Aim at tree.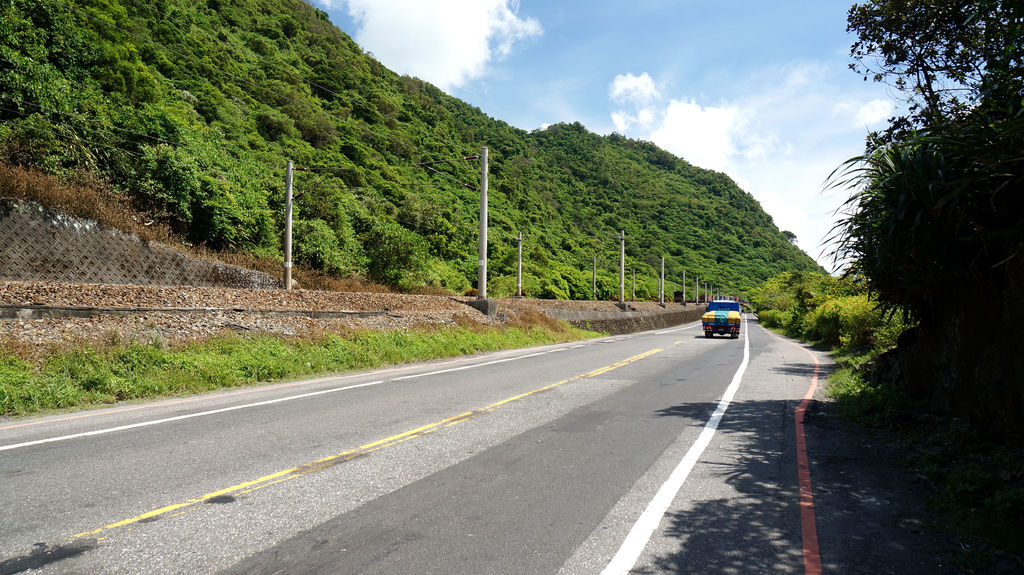
Aimed at x1=821, y1=88, x2=999, y2=384.
